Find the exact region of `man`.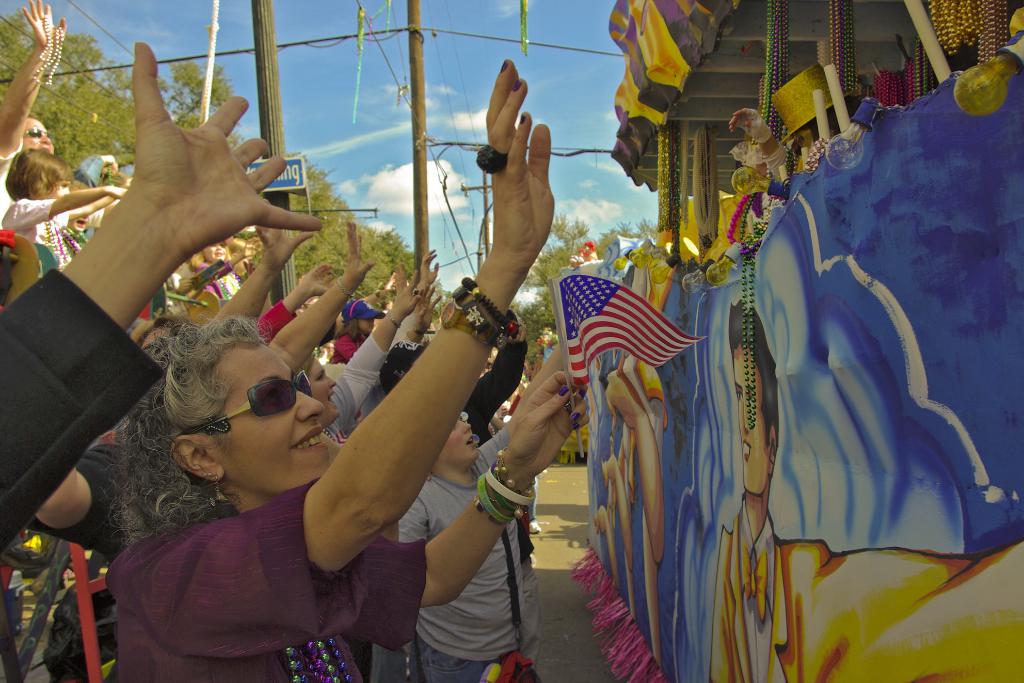
Exact region: bbox(0, 3, 66, 198).
